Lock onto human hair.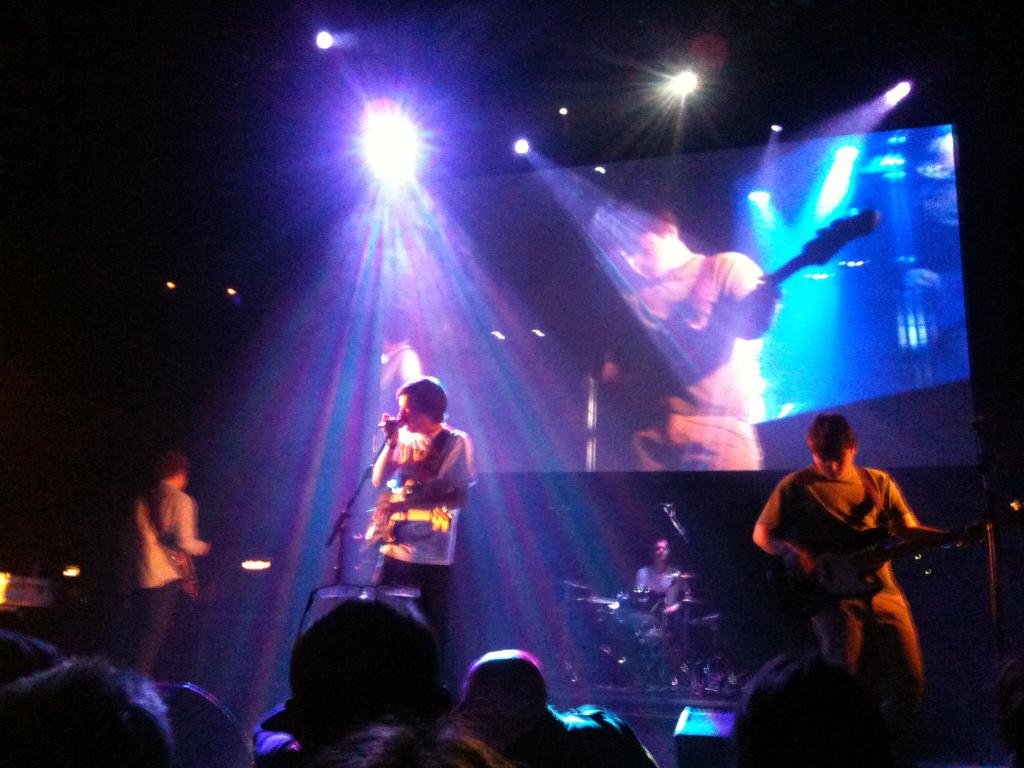
Locked: 801:410:858:460.
